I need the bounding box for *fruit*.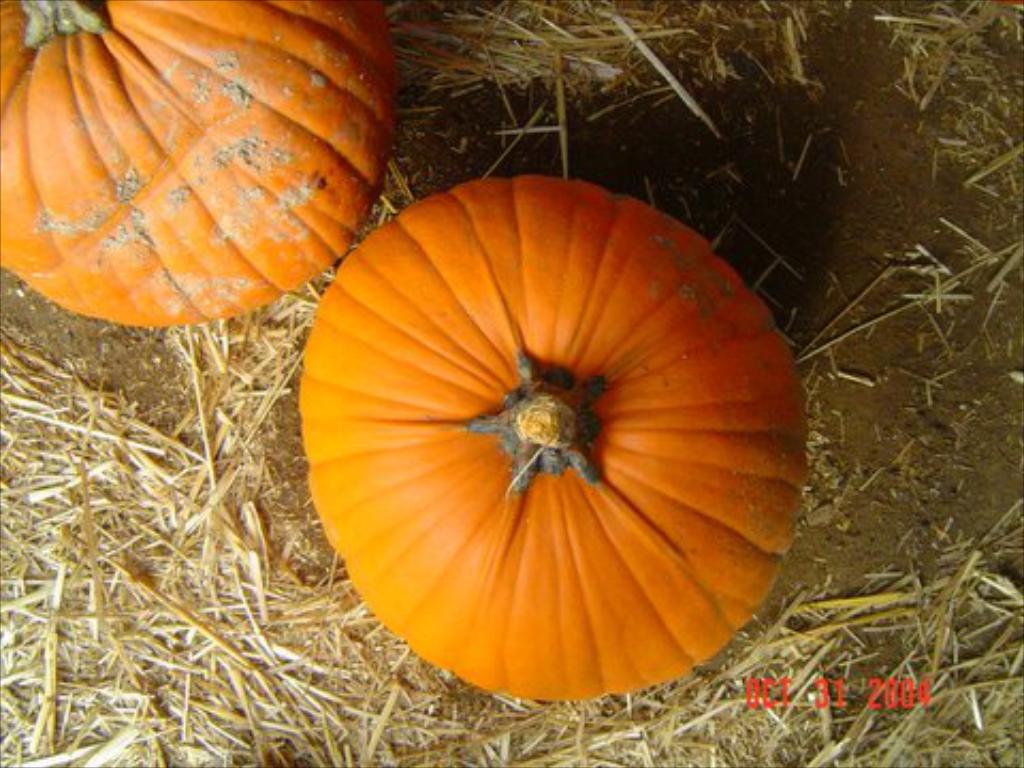
Here it is: select_region(322, 203, 811, 713).
